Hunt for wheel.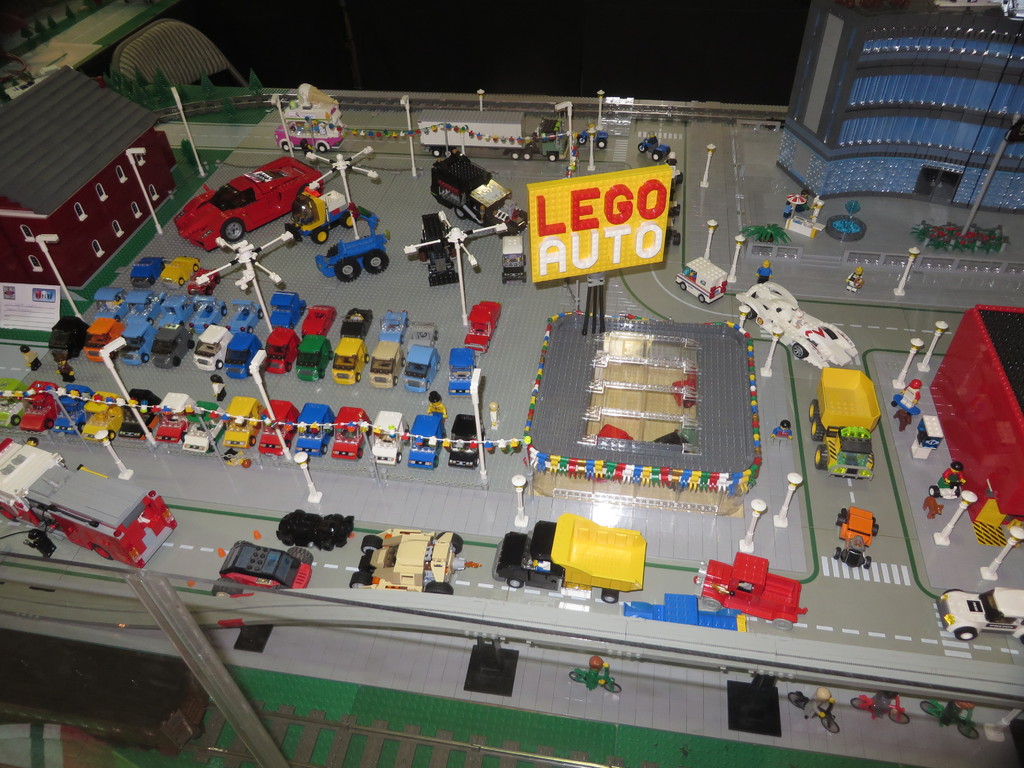
Hunted down at <bbox>393, 375, 398, 385</bbox>.
